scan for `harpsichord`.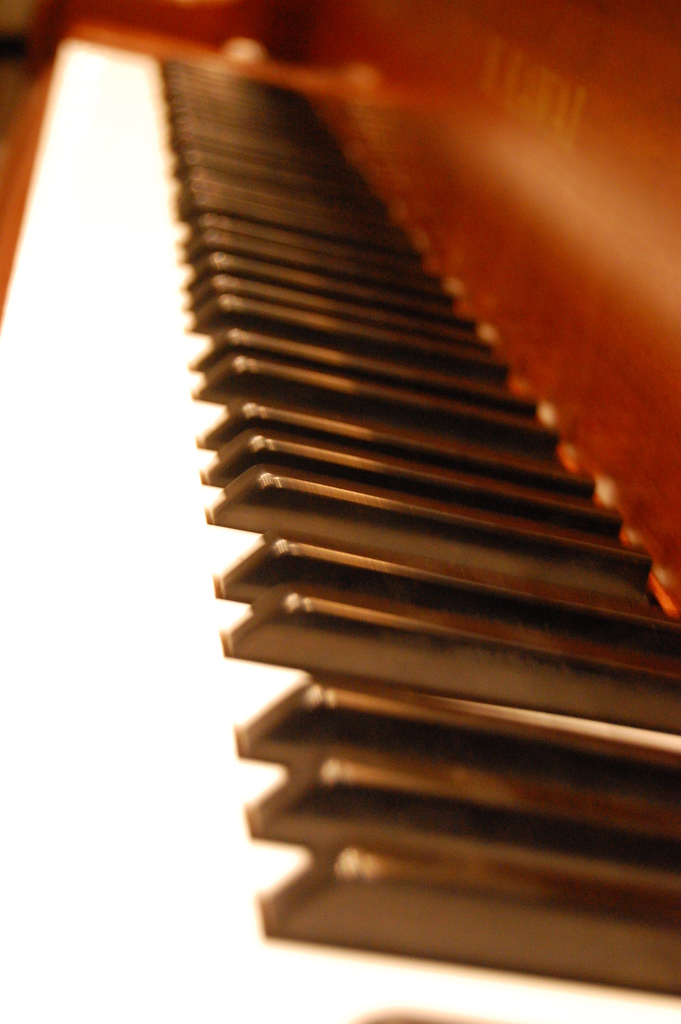
Scan result: (0, 0, 680, 1023).
